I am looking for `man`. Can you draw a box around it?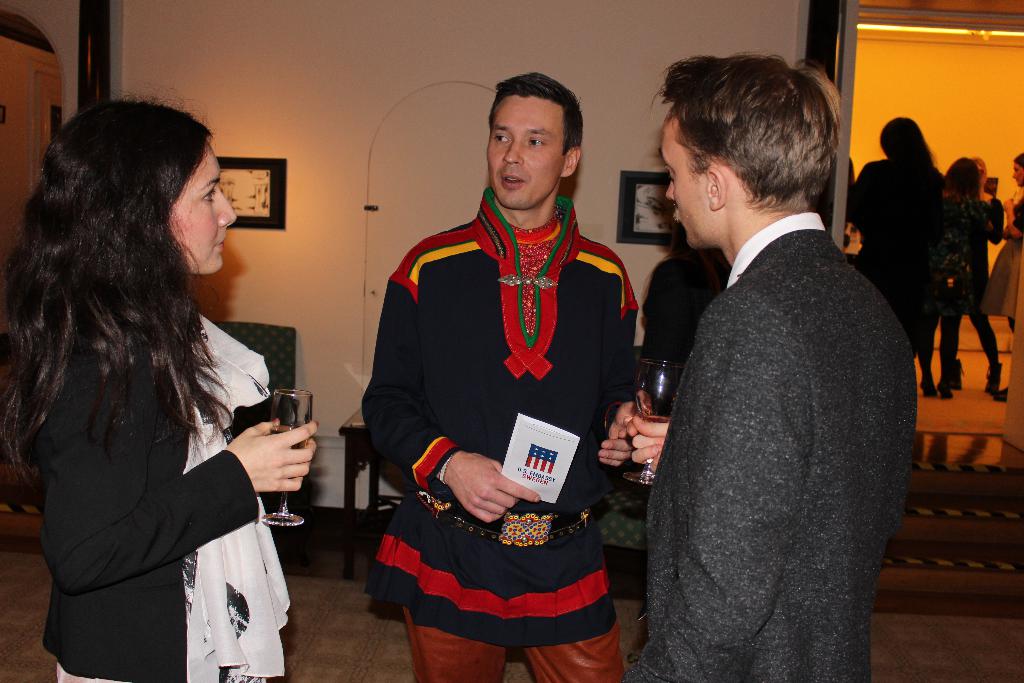
Sure, the bounding box is (left=364, top=69, right=644, bottom=682).
